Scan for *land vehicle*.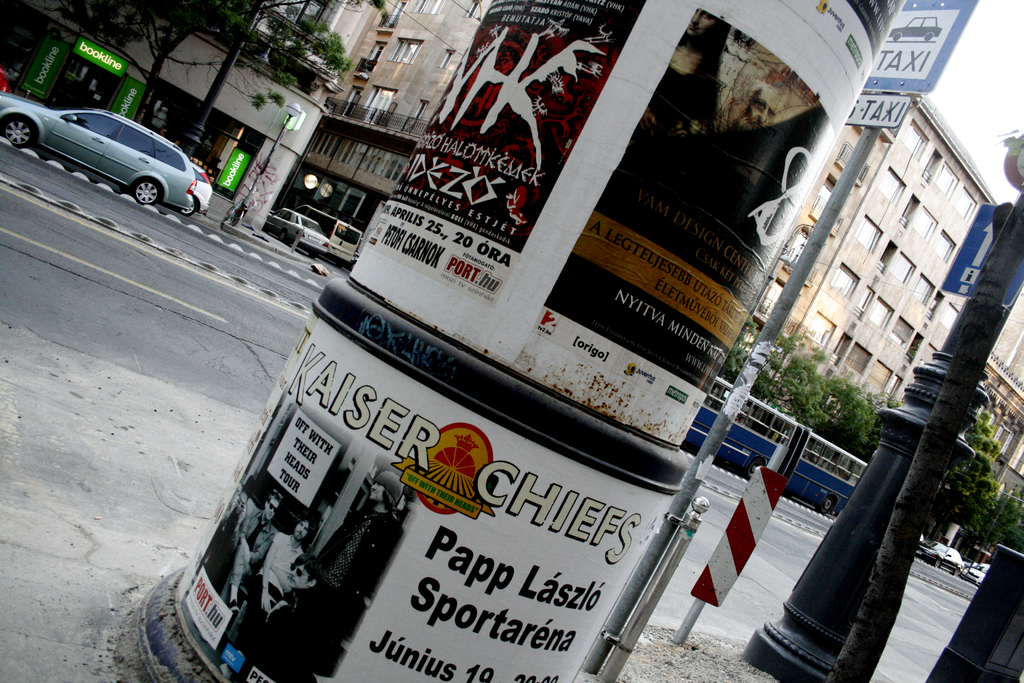
Scan result: [x1=961, y1=567, x2=991, y2=584].
